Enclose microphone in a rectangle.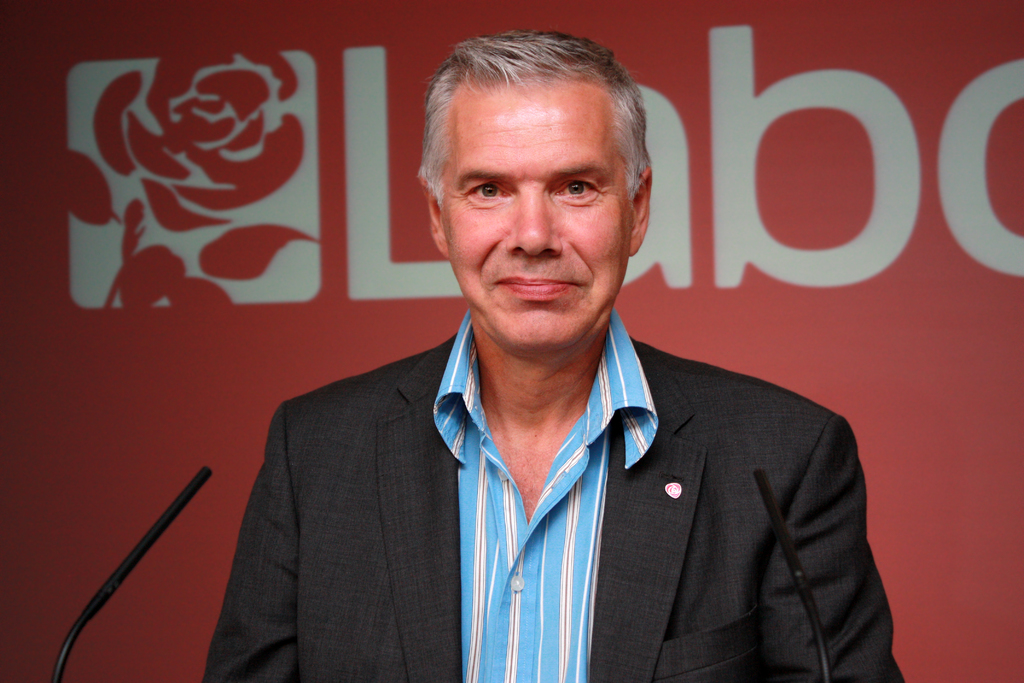
bbox(74, 465, 216, 618).
